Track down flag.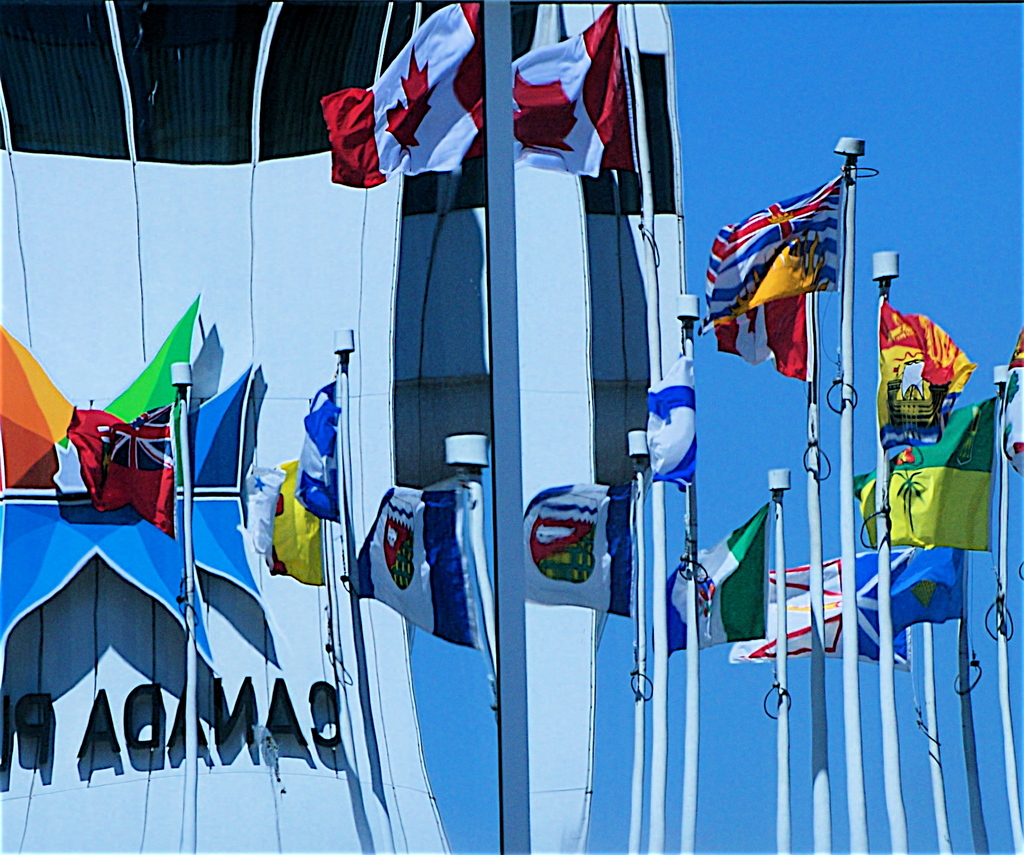
Tracked to [x1=838, y1=398, x2=1008, y2=552].
